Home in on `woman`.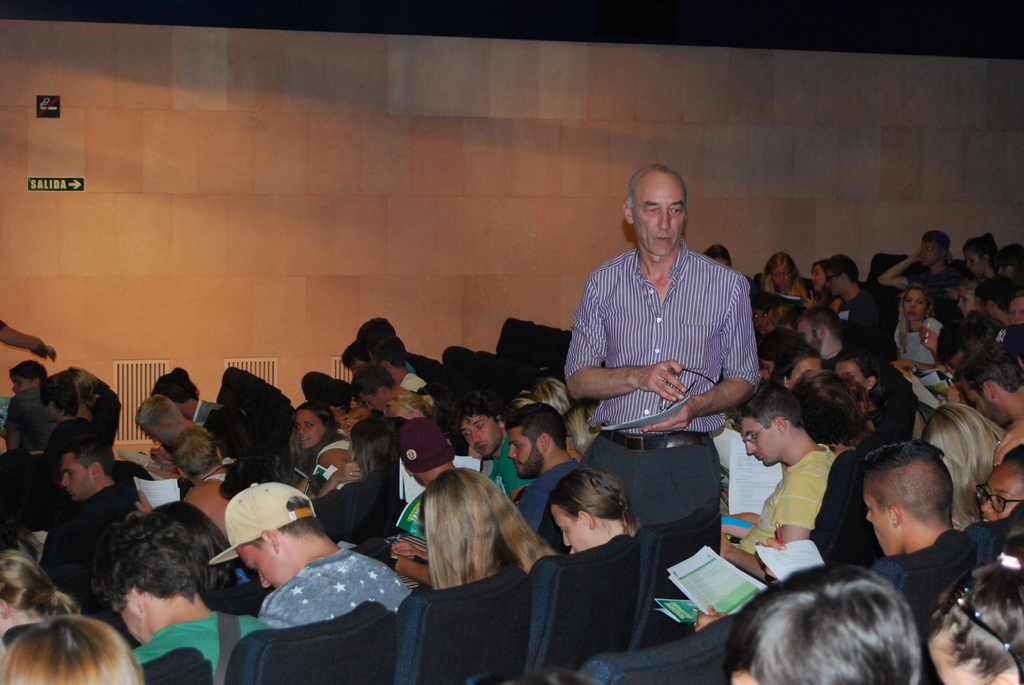
Homed in at 954:274:989:316.
